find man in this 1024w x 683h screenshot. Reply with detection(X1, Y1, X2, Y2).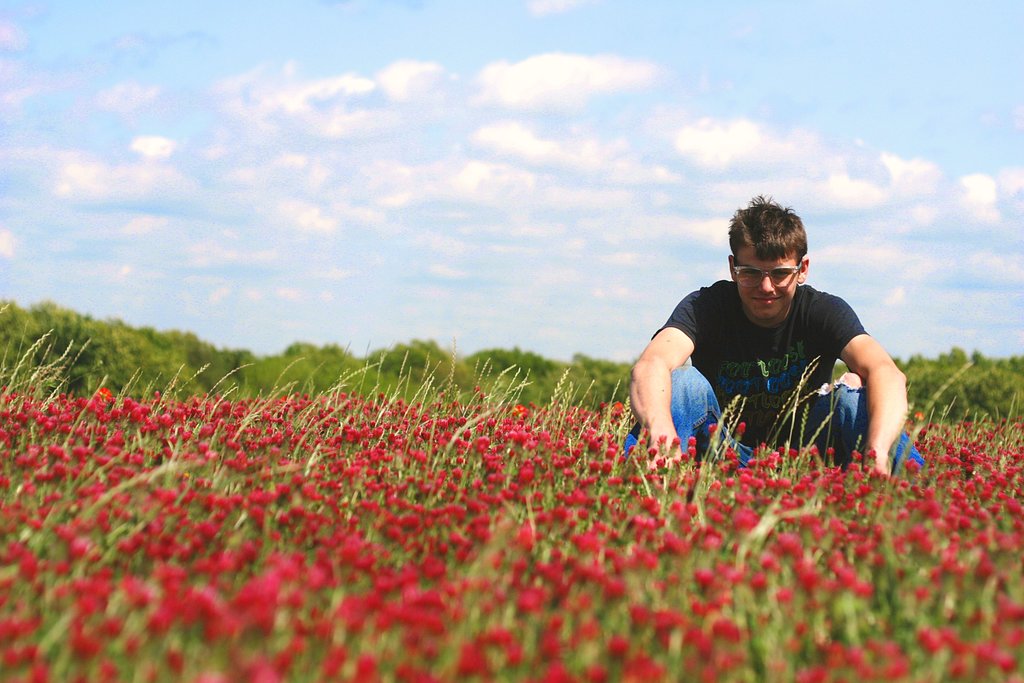
detection(624, 199, 910, 482).
